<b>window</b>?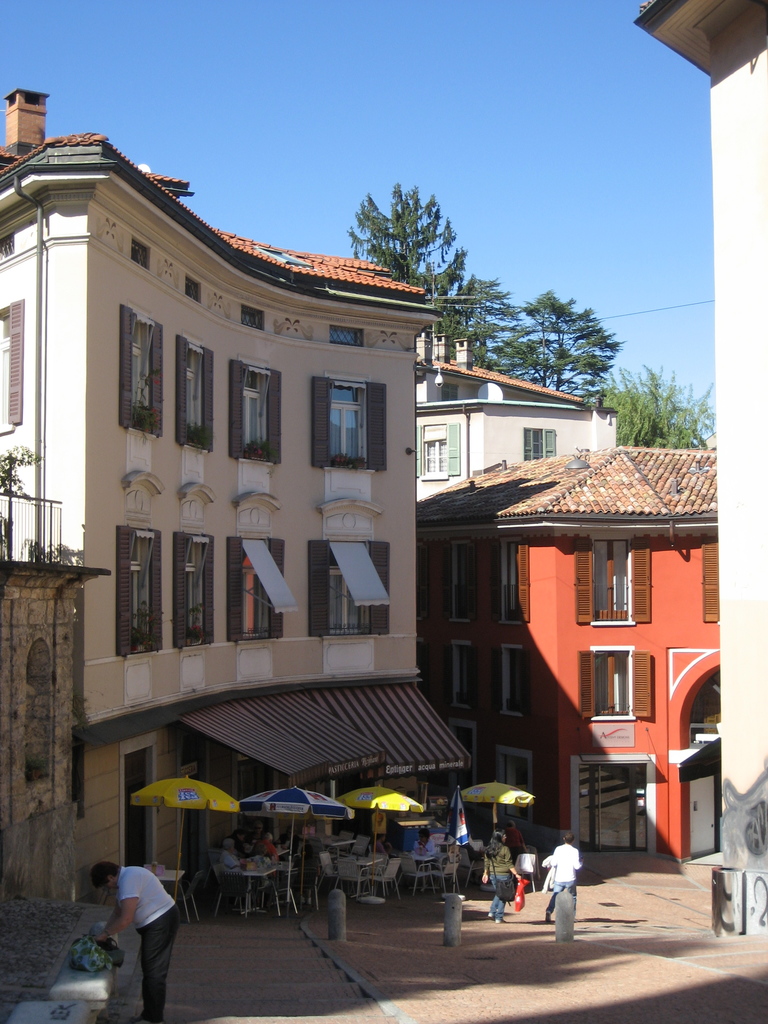
[x1=522, y1=427, x2=557, y2=458]
